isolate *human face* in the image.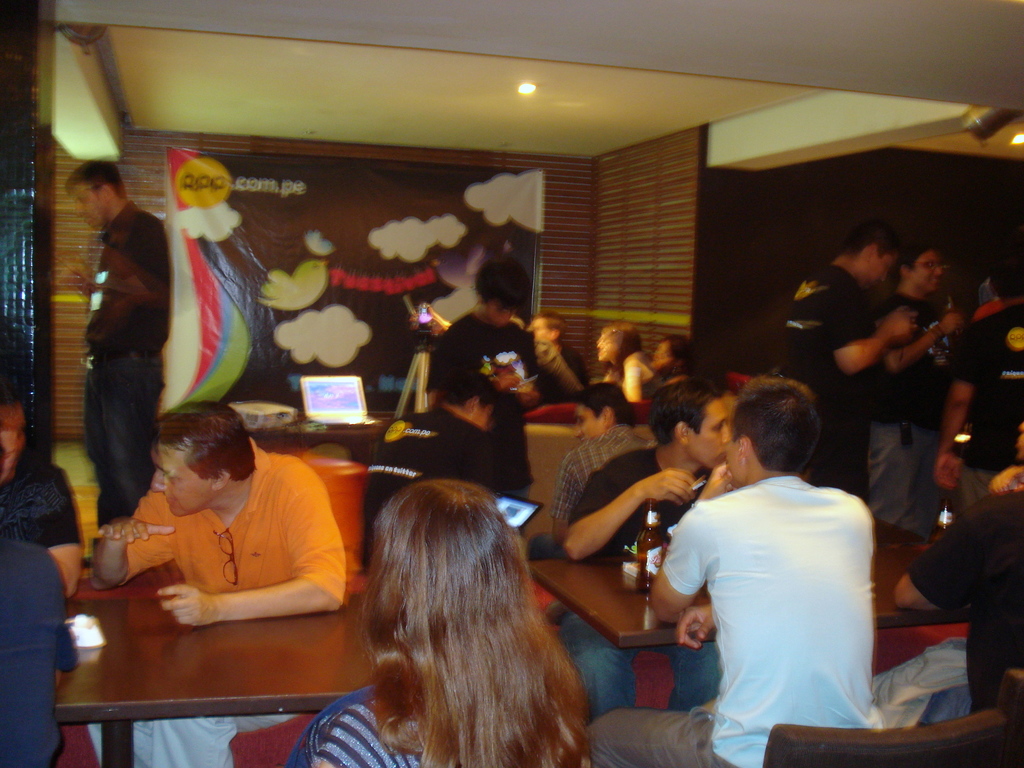
Isolated region: 908,257,939,305.
